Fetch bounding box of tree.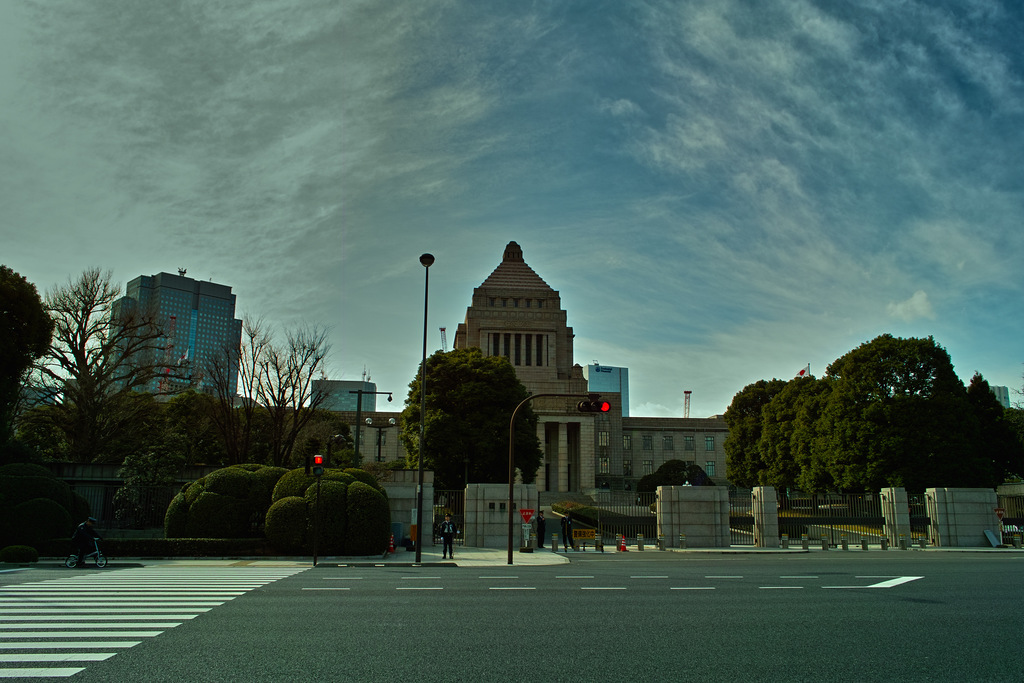
Bbox: (198, 306, 345, 463).
